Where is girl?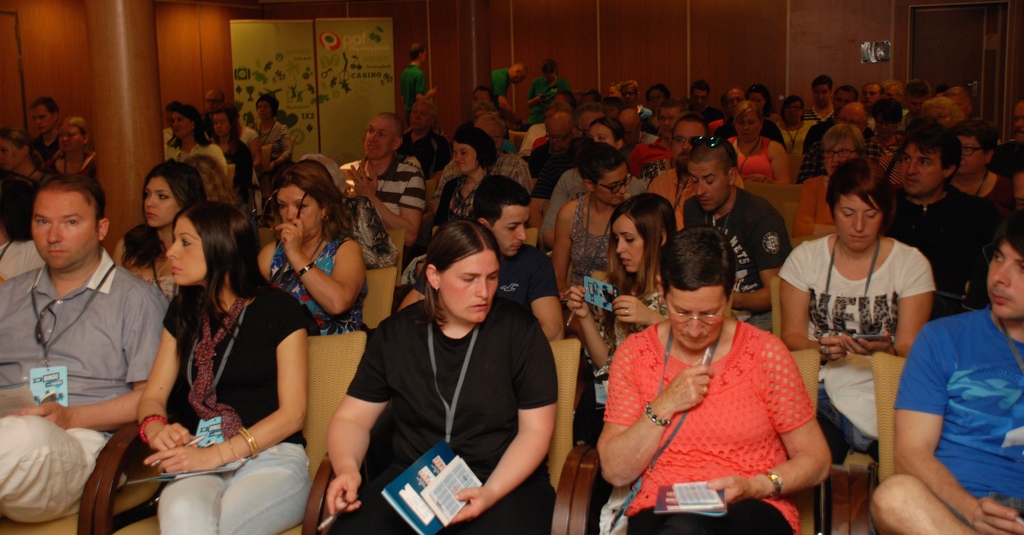
{"x1": 568, "y1": 202, "x2": 675, "y2": 422}.
